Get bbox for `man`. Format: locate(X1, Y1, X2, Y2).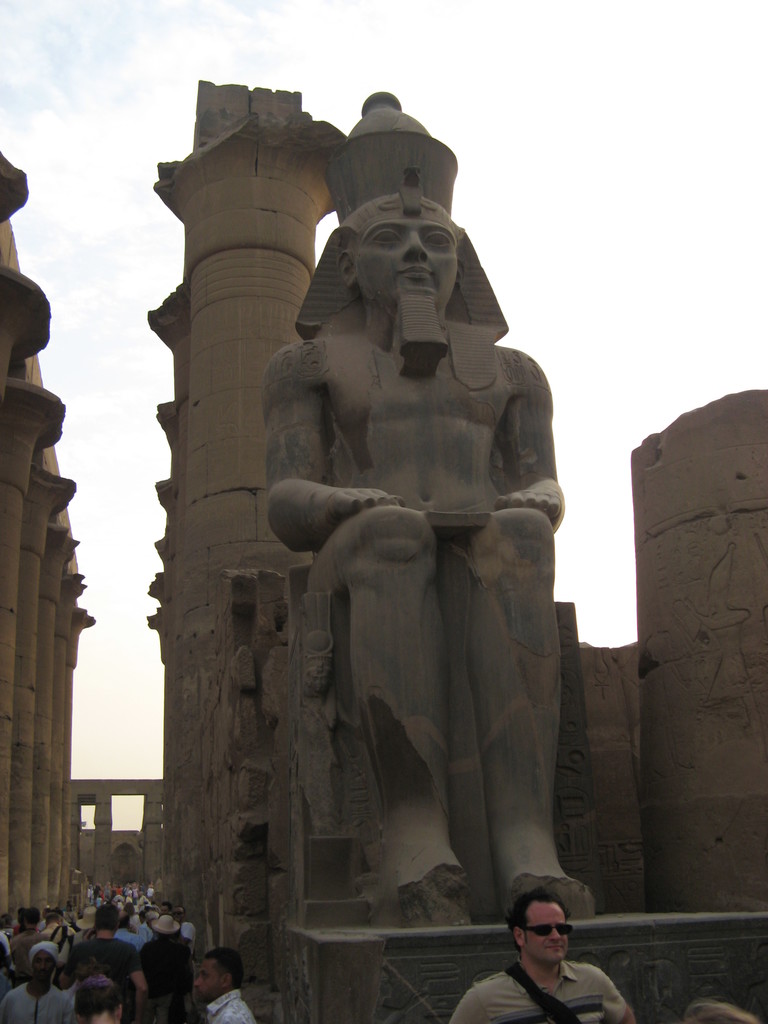
locate(268, 200, 582, 900).
